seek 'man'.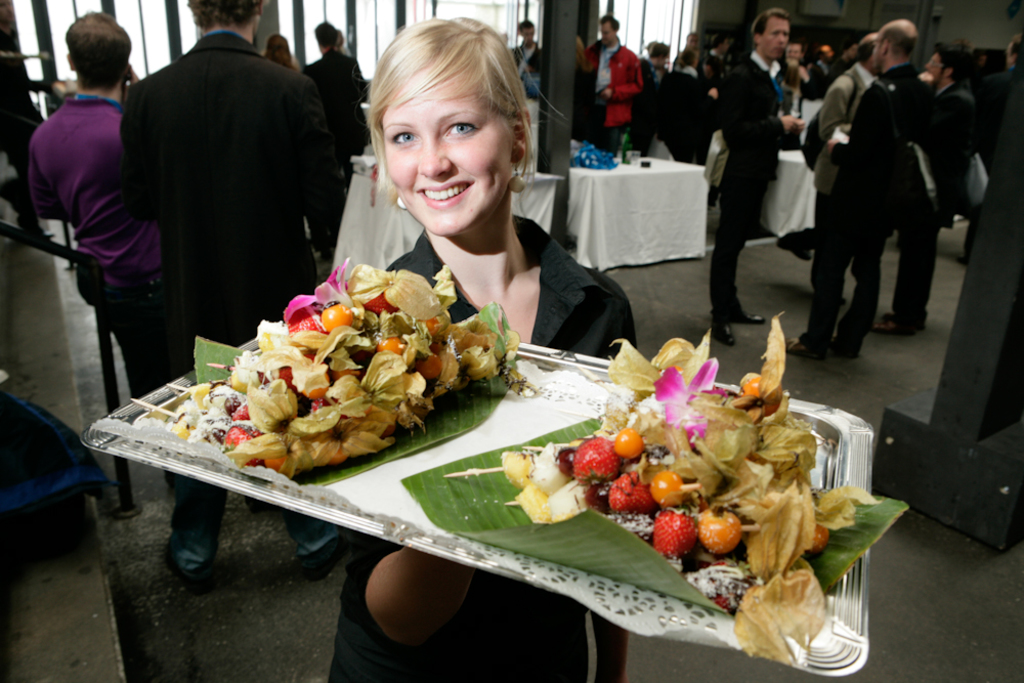
0:0:55:239.
